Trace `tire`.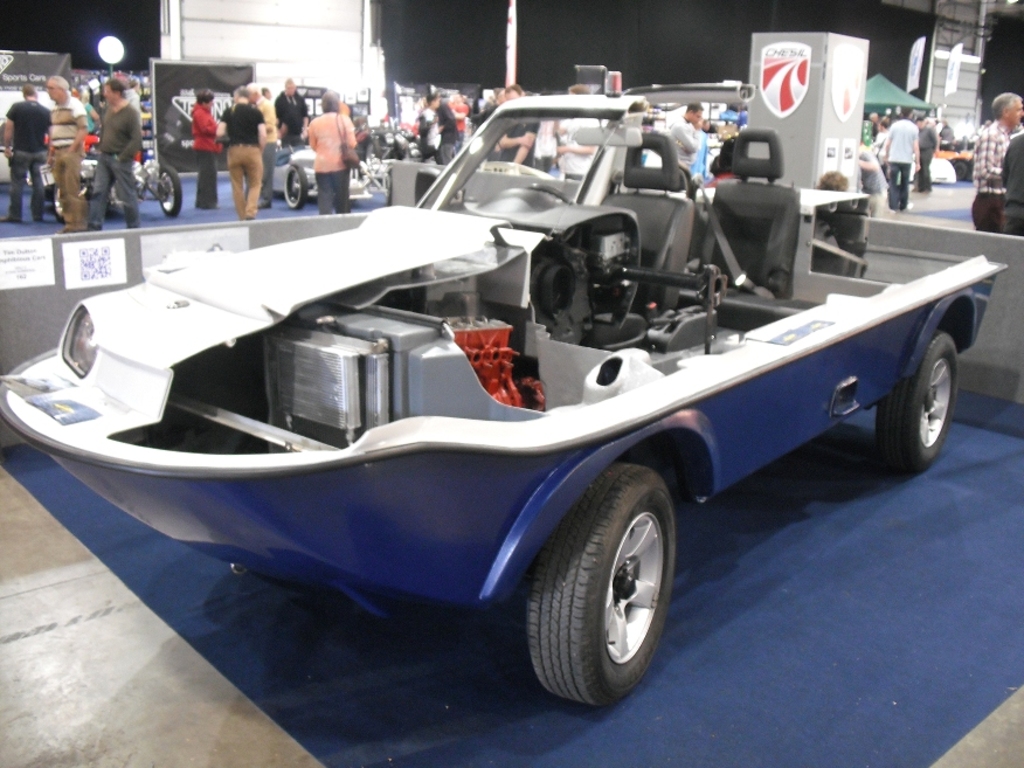
Traced to bbox=(954, 160, 968, 181).
